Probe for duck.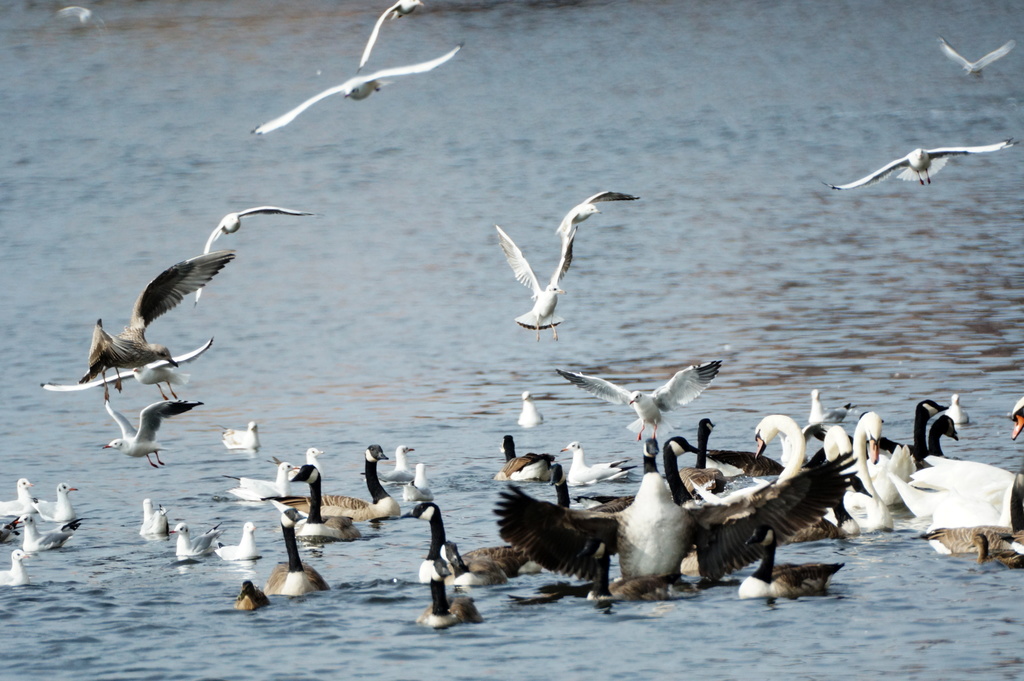
Probe result: (left=617, top=432, right=693, bottom=585).
